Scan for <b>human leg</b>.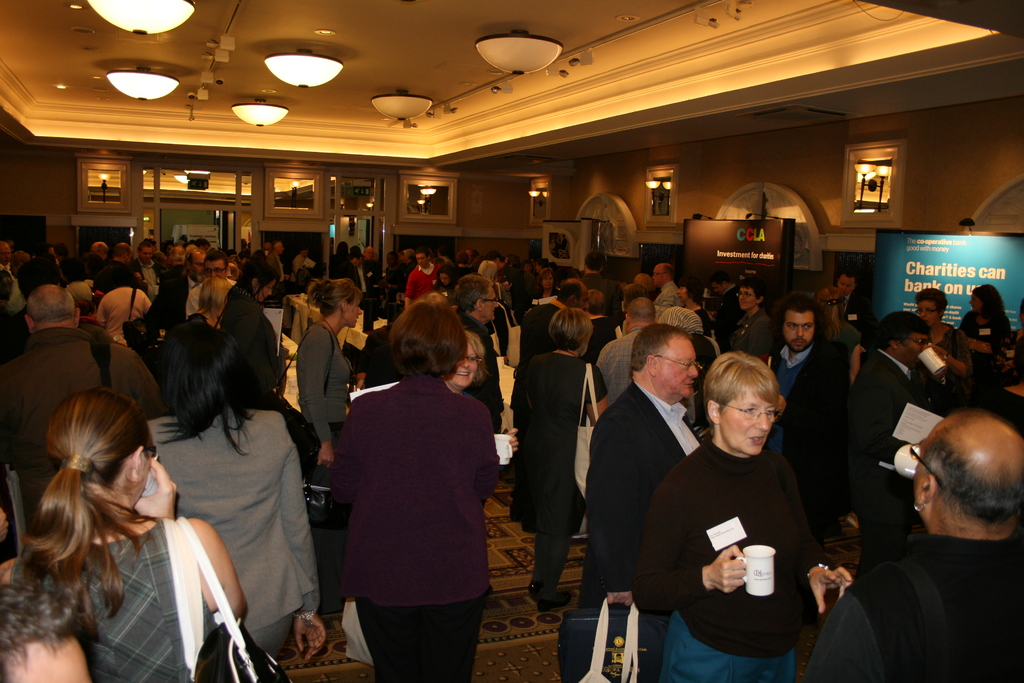
Scan result: 522:518:584:608.
